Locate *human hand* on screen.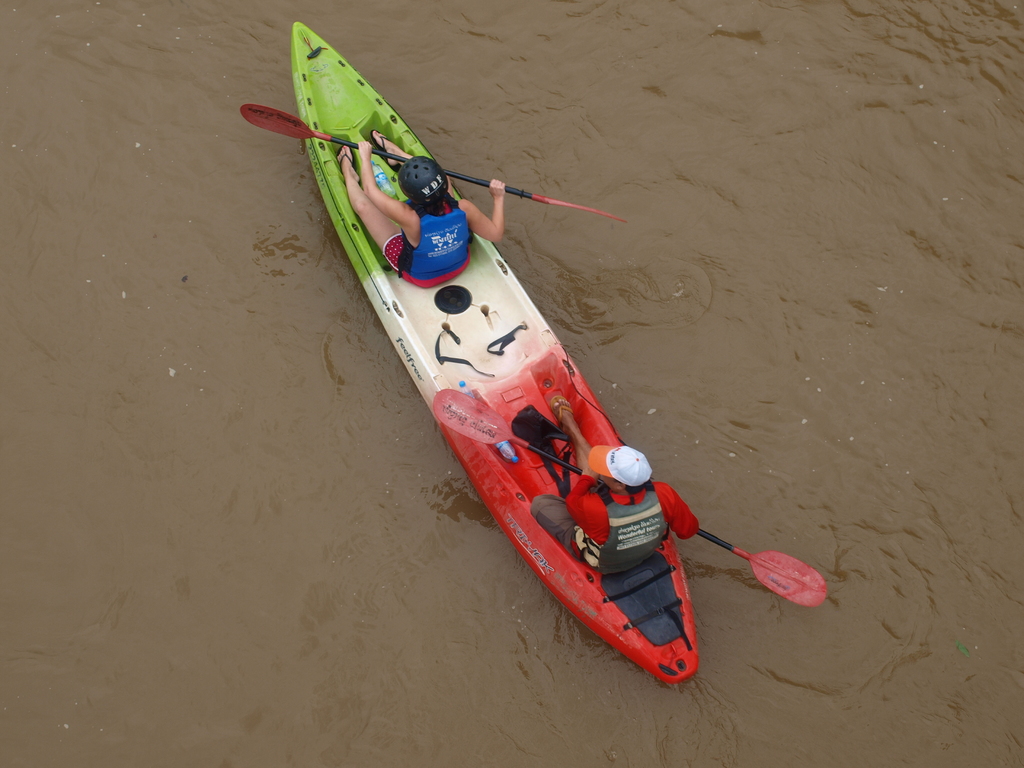
On screen at (left=488, top=179, right=508, bottom=196).
